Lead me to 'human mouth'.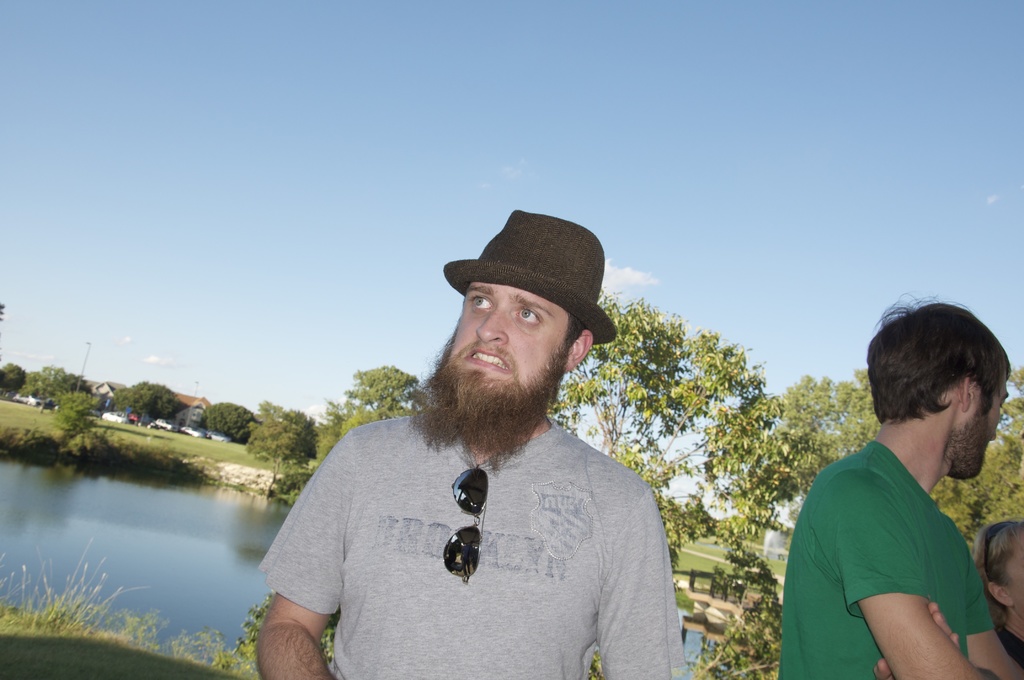
Lead to bbox=(458, 344, 514, 376).
